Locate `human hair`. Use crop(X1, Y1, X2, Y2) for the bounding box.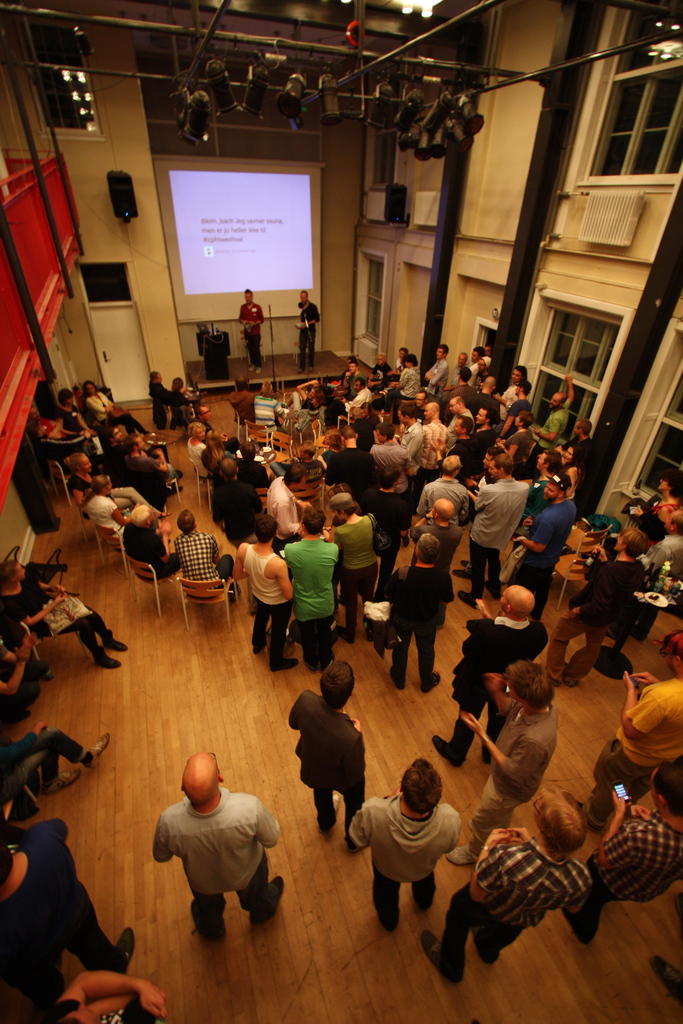
crop(348, 356, 357, 360).
